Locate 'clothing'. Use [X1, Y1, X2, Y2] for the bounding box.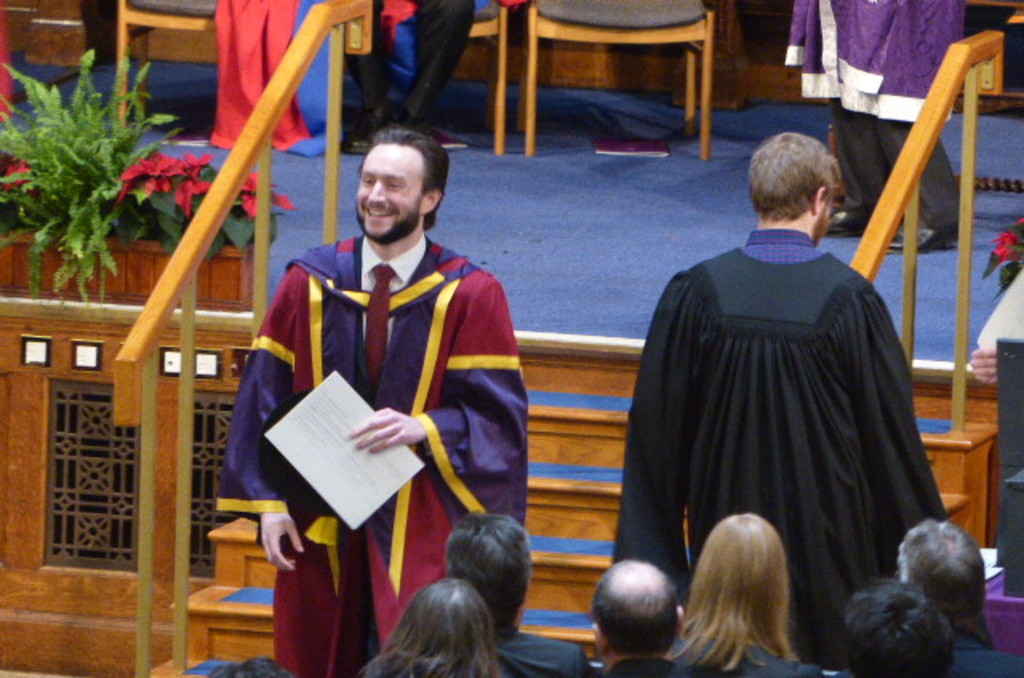
[786, 0, 963, 222].
